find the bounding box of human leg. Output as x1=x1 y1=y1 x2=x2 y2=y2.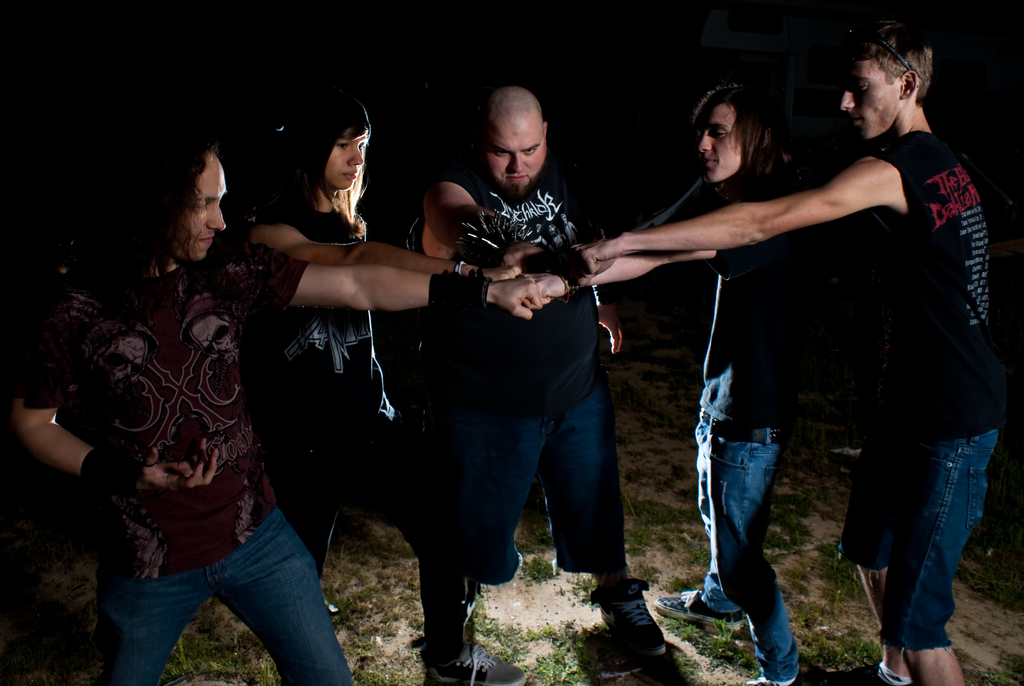
x1=214 y1=505 x2=364 y2=685.
